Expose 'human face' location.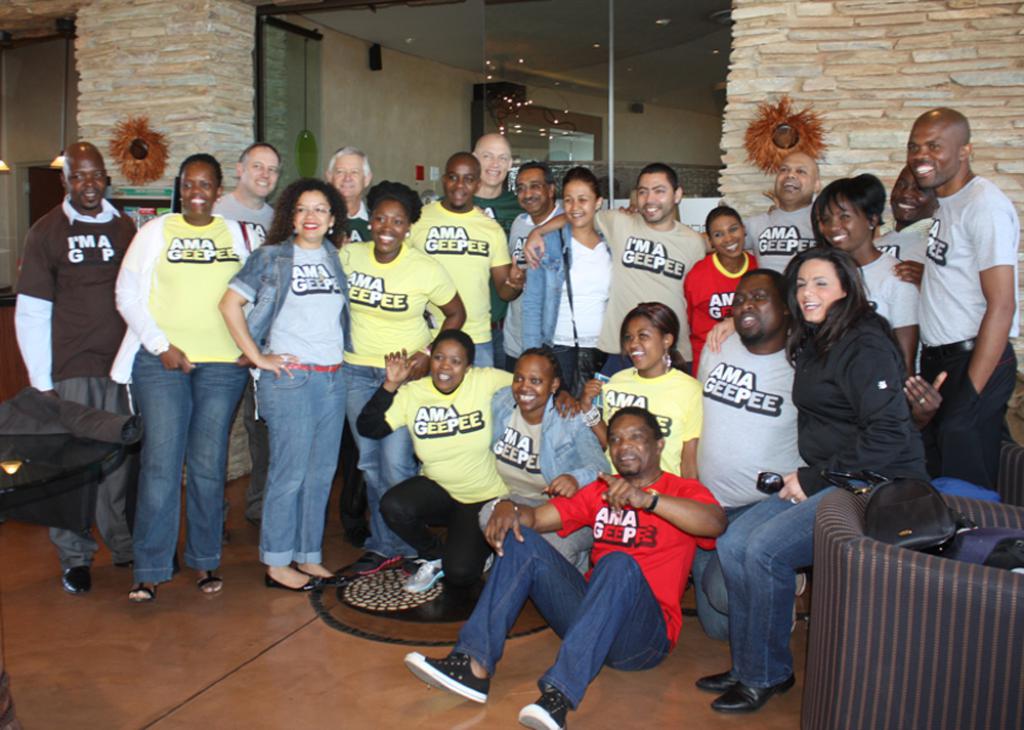
Exposed at [812,198,873,253].
